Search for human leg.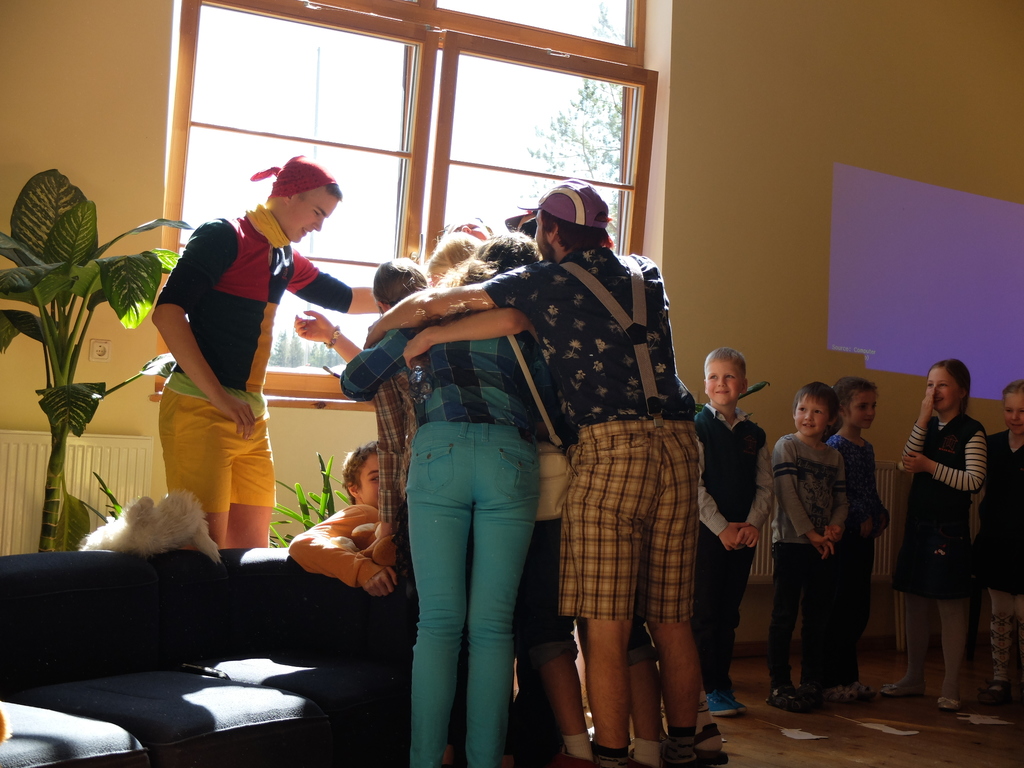
Found at <region>703, 539, 750, 707</region>.
